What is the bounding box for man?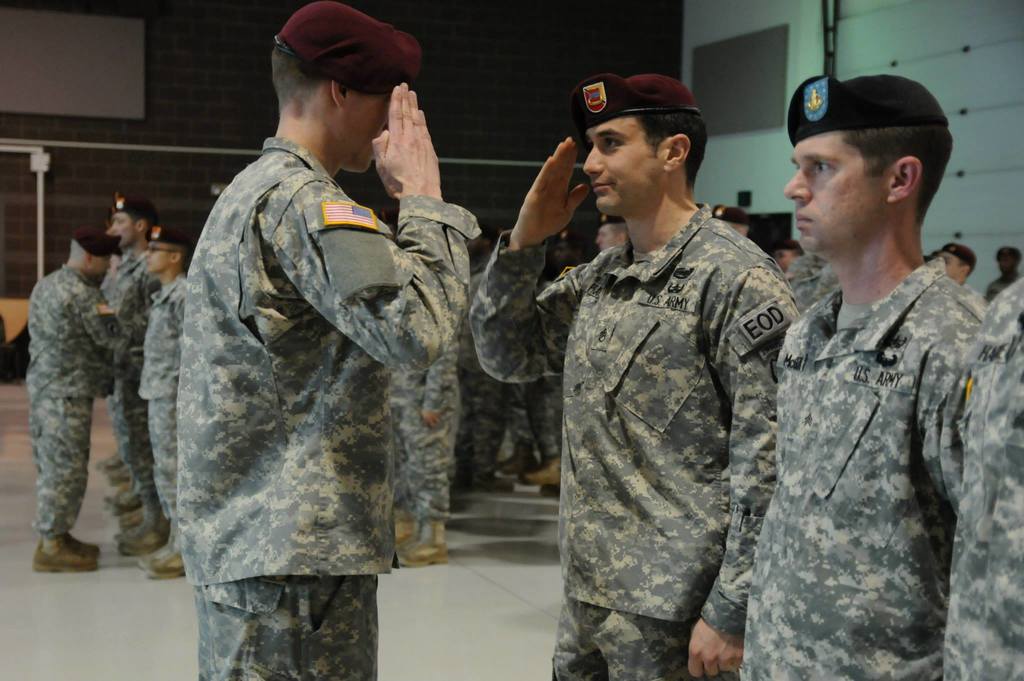
<box>593,214,634,258</box>.
